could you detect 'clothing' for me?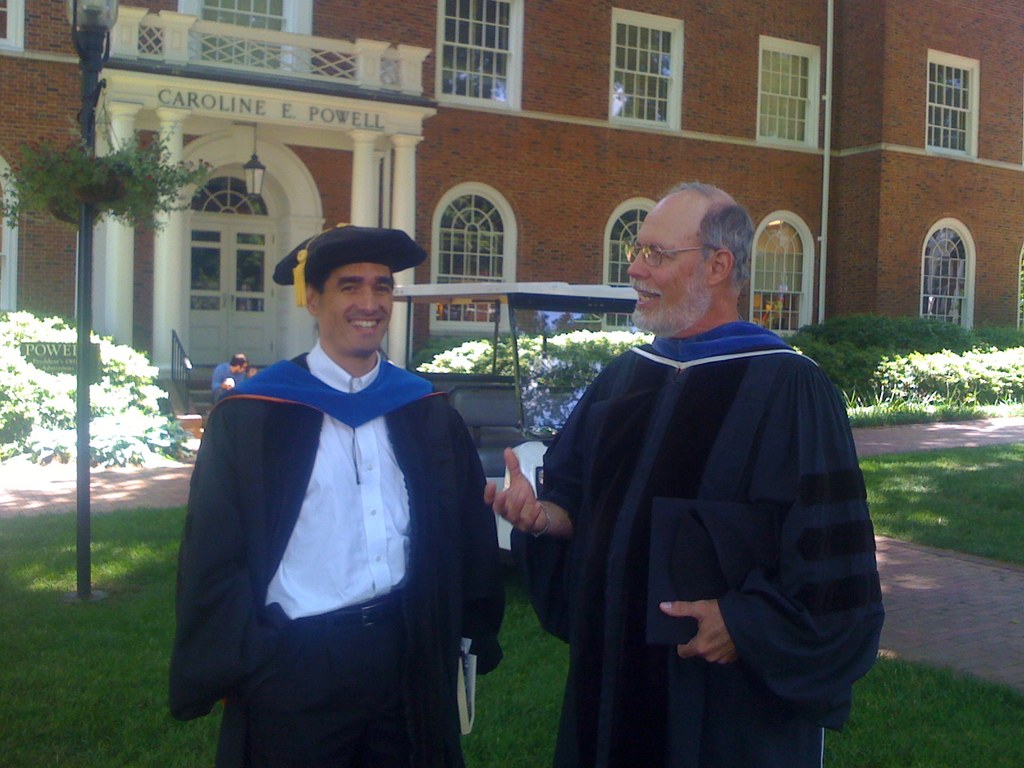
Detection result: crop(211, 362, 245, 406).
